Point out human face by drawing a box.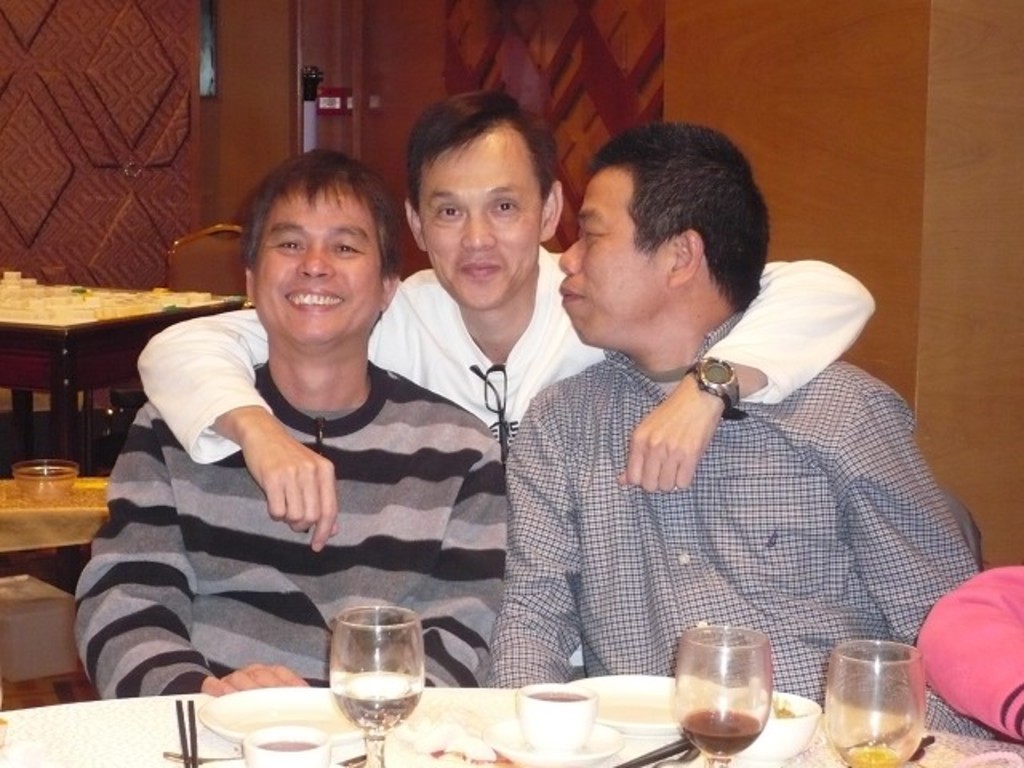
locate(555, 158, 674, 344).
